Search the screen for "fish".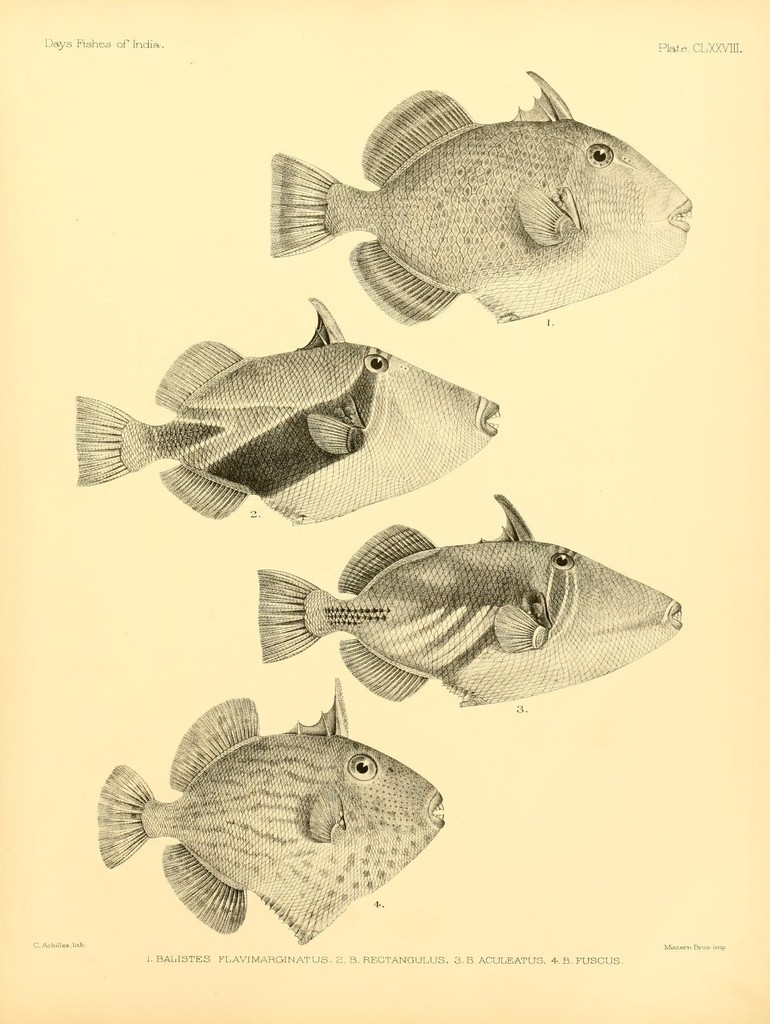
Found at bbox(256, 485, 684, 712).
